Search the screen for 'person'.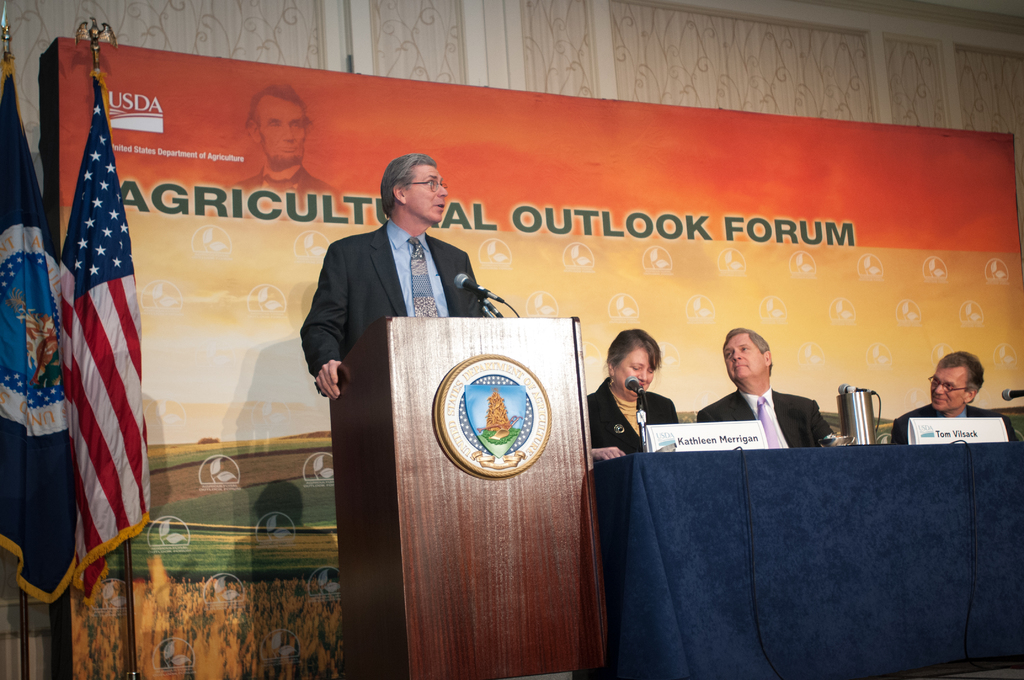
Found at x1=915, y1=352, x2=1000, y2=459.
